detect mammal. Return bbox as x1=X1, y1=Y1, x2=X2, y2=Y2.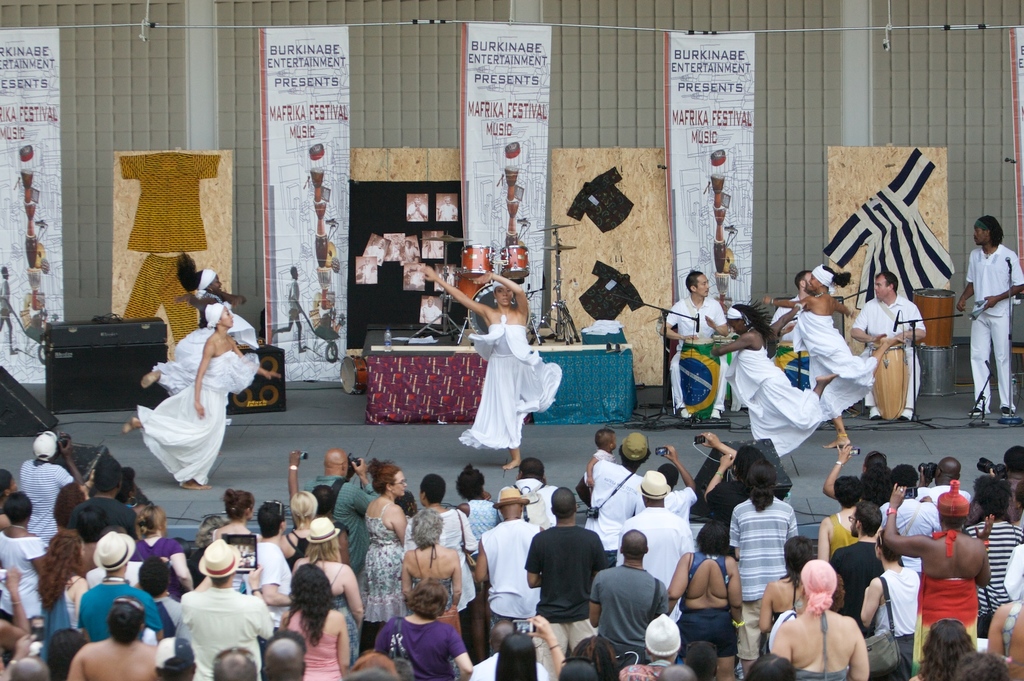
x1=124, y1=300, x2=283, y2=487.
